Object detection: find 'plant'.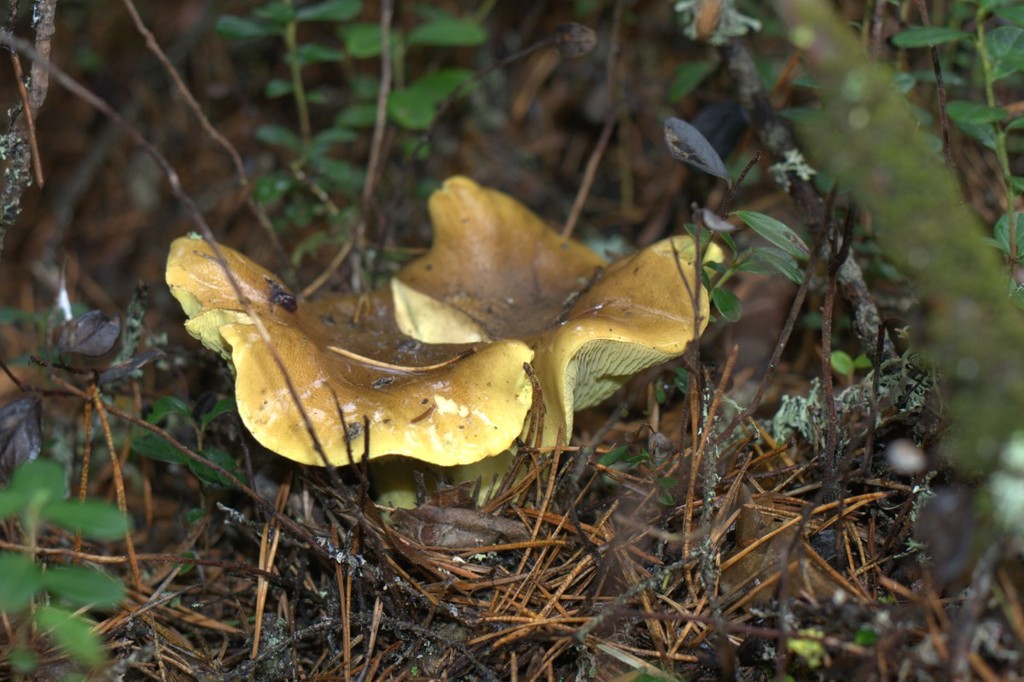
898/0/1023/319.
